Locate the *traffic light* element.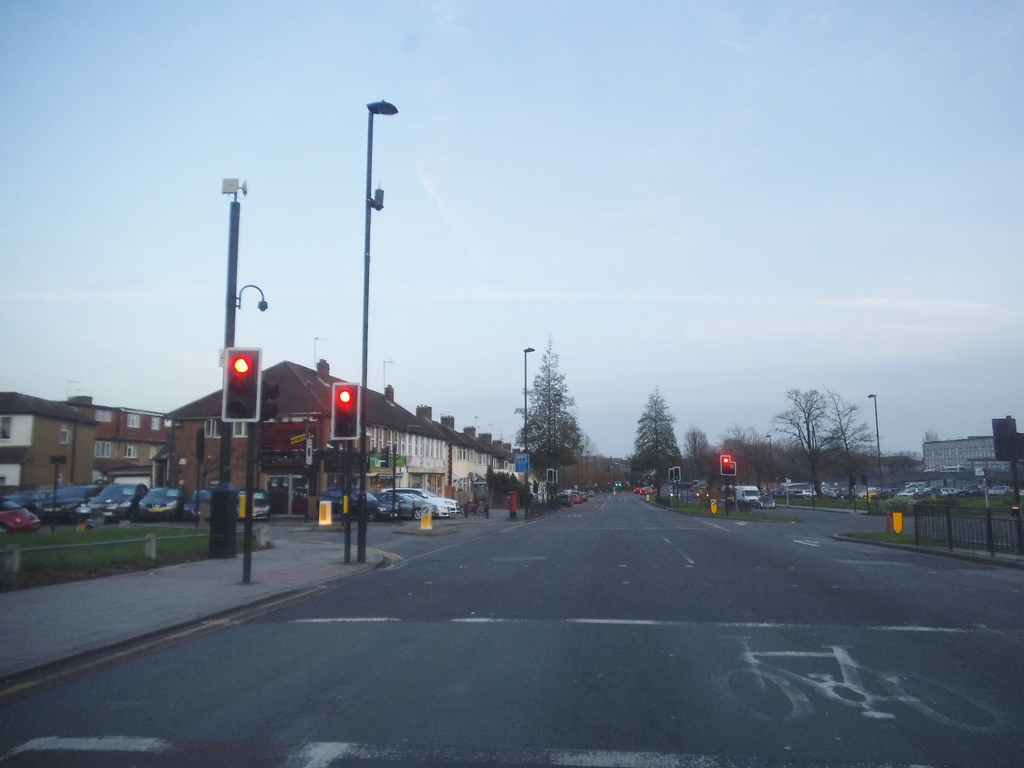
Element bbox: (x1=221, y1=348, x2=263, y2=422).
